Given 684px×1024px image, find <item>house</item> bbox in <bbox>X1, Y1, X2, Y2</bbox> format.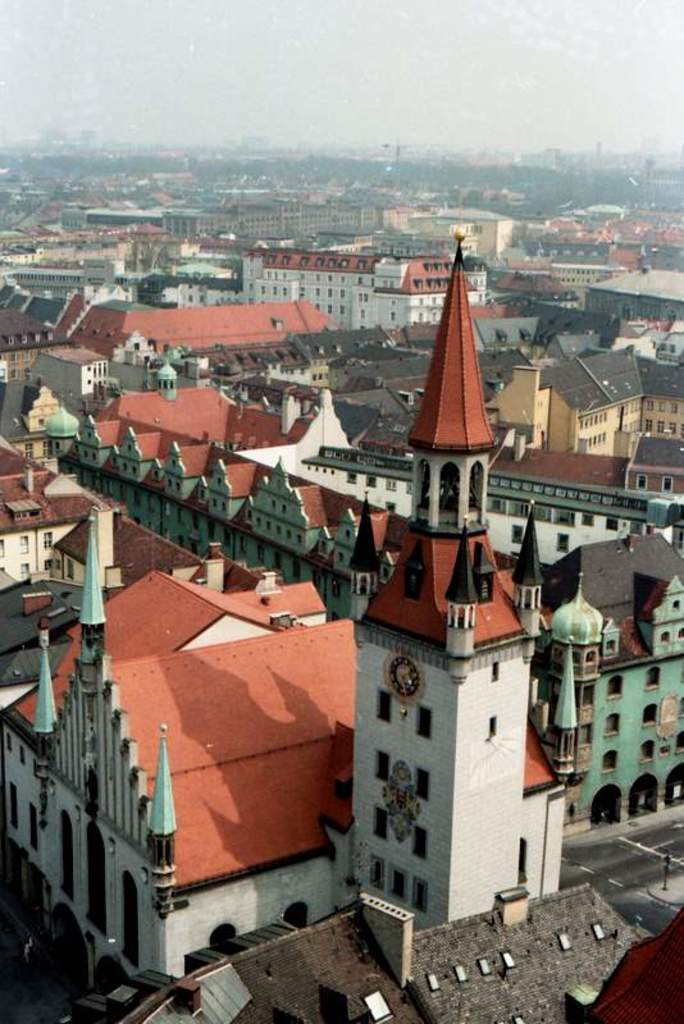
<bbox>241, 244, 488, 332</bbox>.
